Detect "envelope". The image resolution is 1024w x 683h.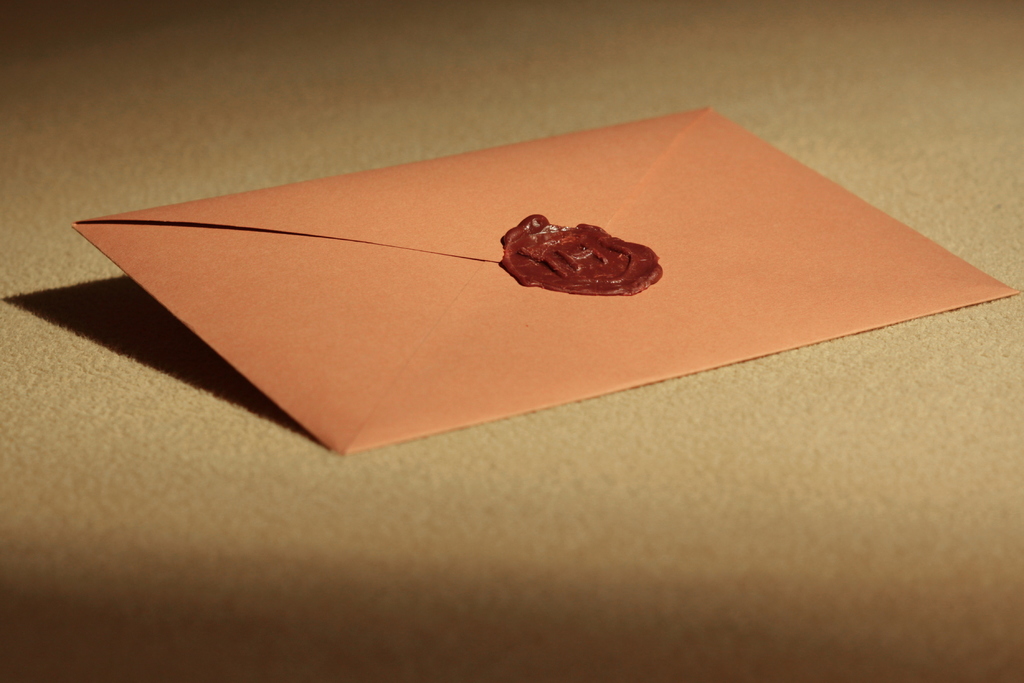
box=[68, 102, 1023, 457].
